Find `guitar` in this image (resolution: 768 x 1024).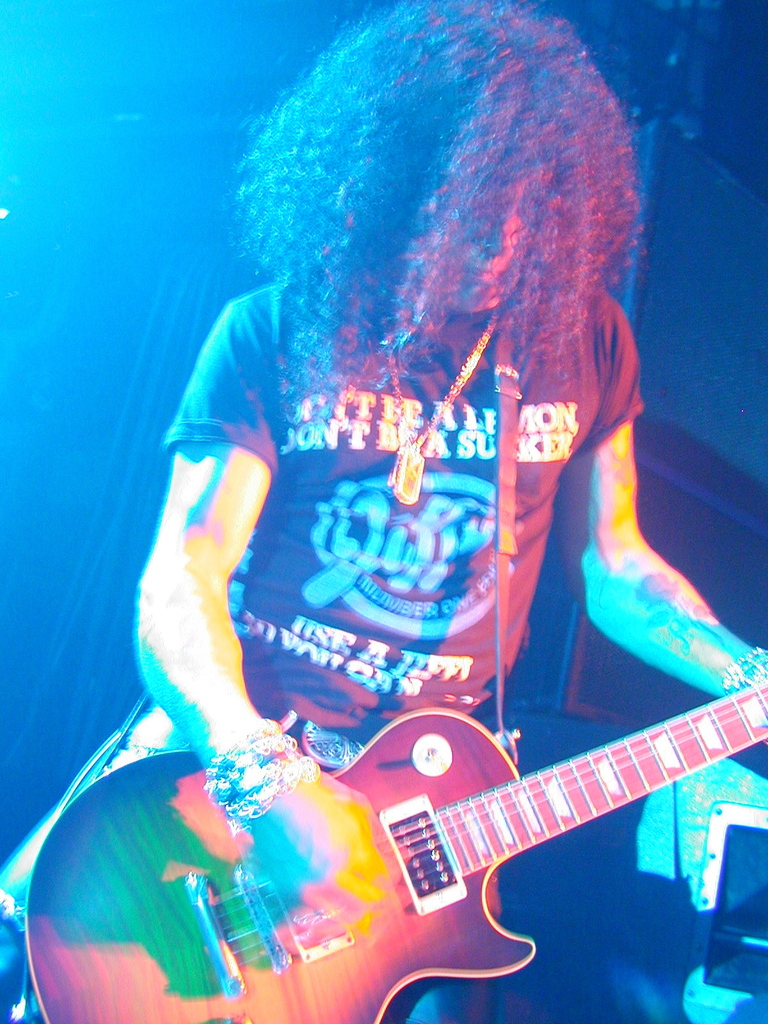
detection(21, 672, 767, 1023).
